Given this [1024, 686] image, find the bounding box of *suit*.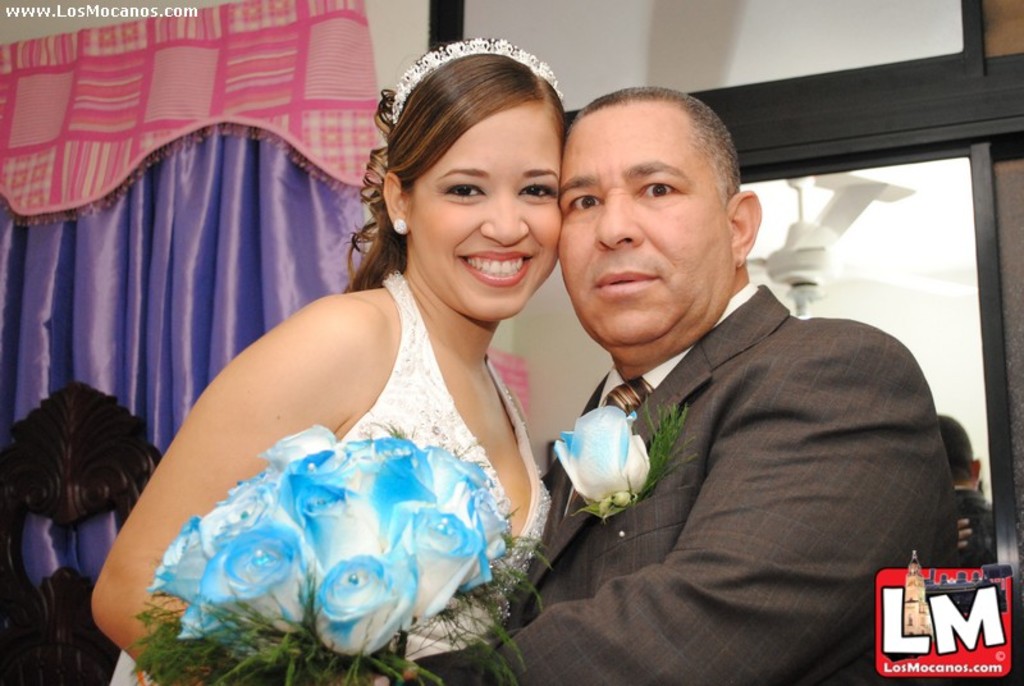
detection(388, 289, 961, 685).
